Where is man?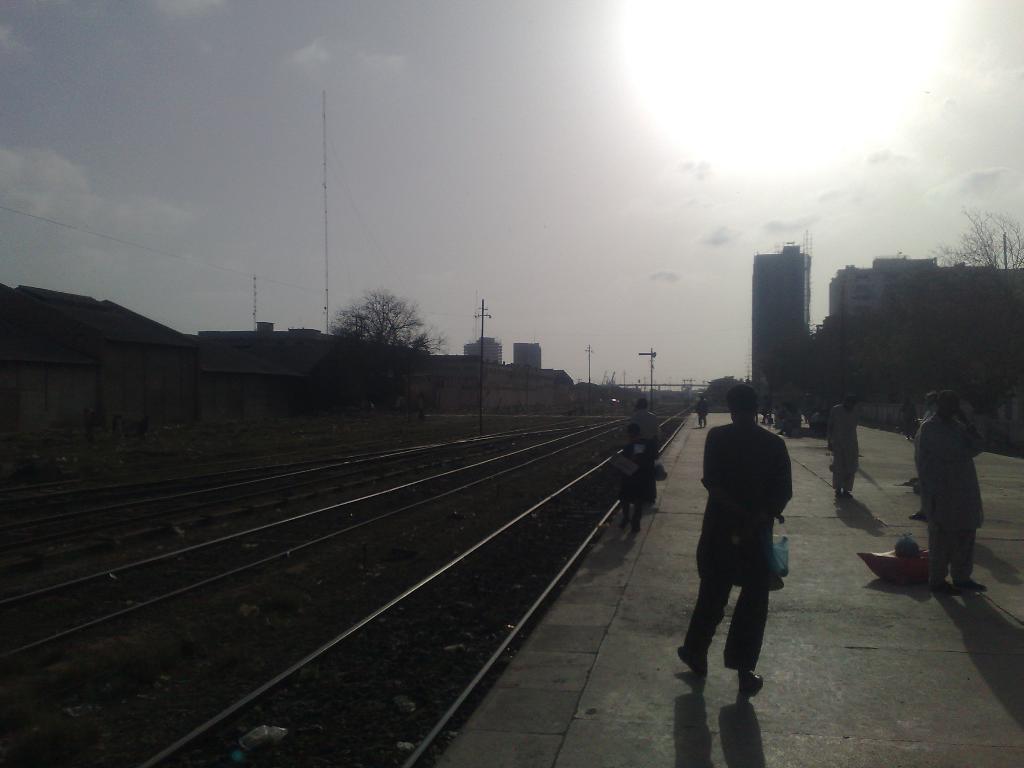
bbox=[902, 399, 914, 434].
